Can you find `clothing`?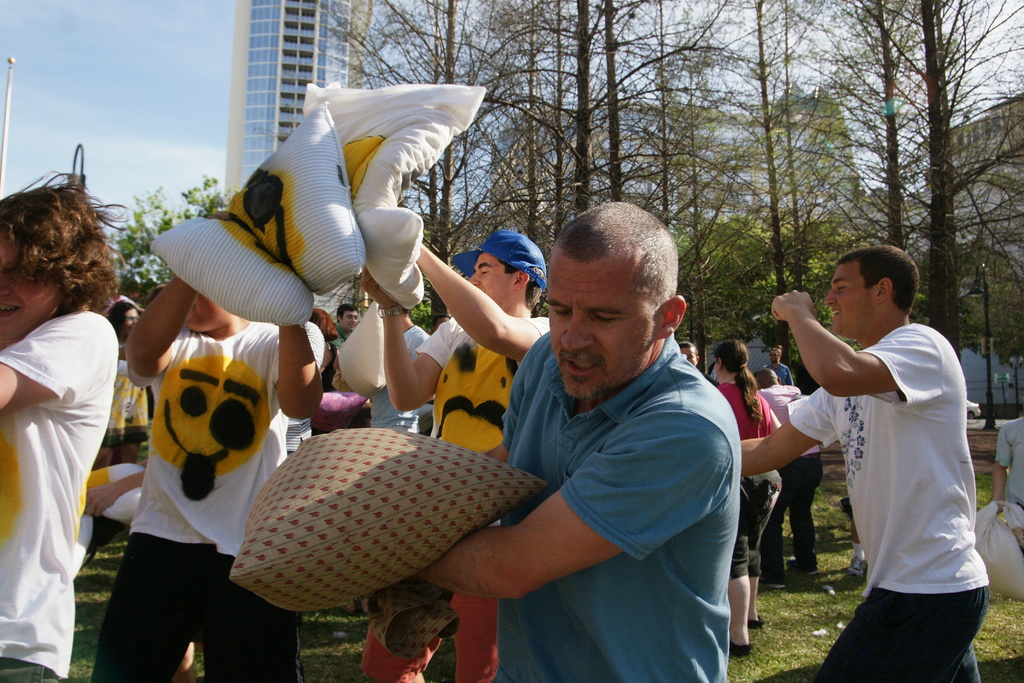
Yes, bounding box: pyautogui.locateOnScreen(0, 309, 119, 682).
